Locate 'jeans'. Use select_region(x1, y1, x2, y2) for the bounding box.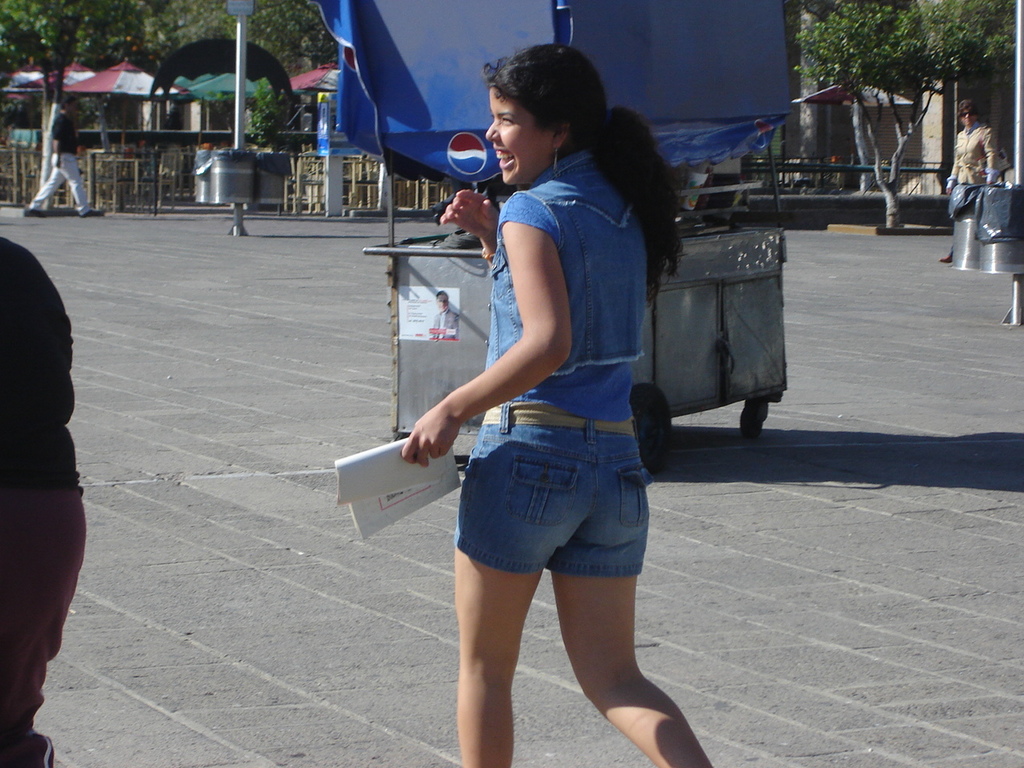
select_region(450, 399, 654, 577).
